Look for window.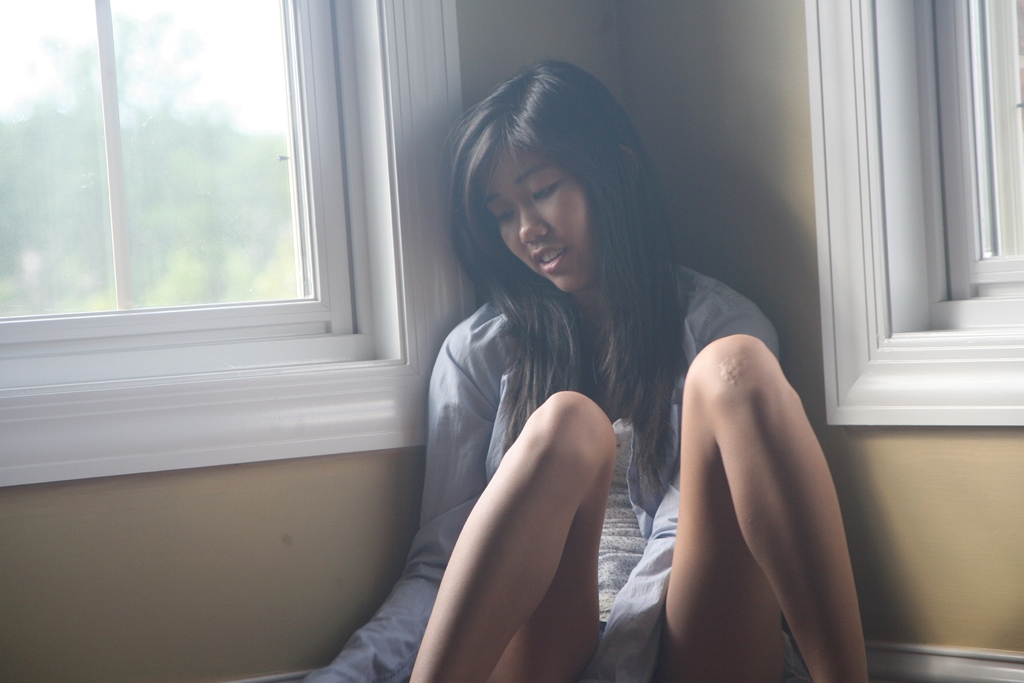
Found: locate(27, 0, 372, 406).
